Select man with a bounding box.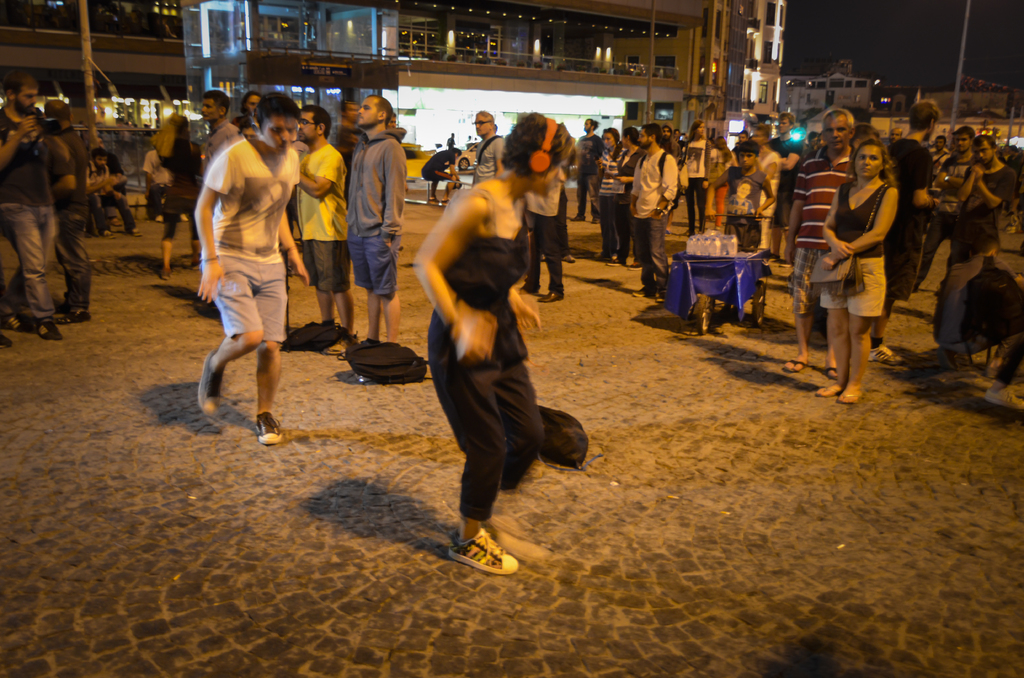
0/69/64/343.
